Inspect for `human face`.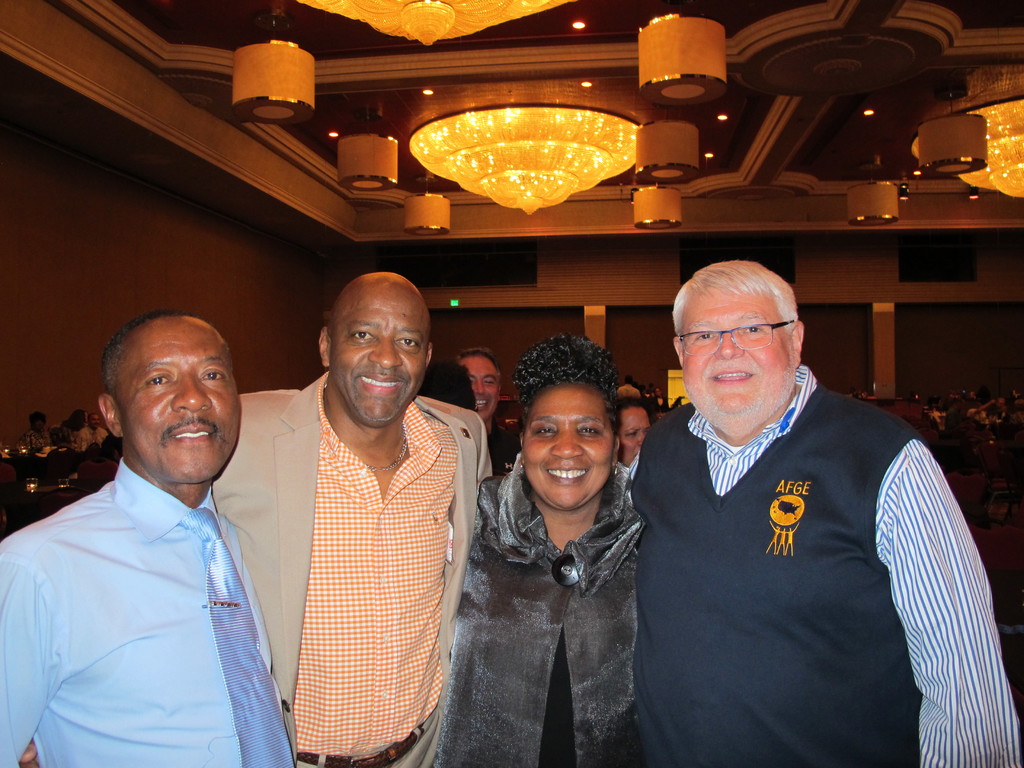
Inspection: bbox=[618, 404, 651, 467].
